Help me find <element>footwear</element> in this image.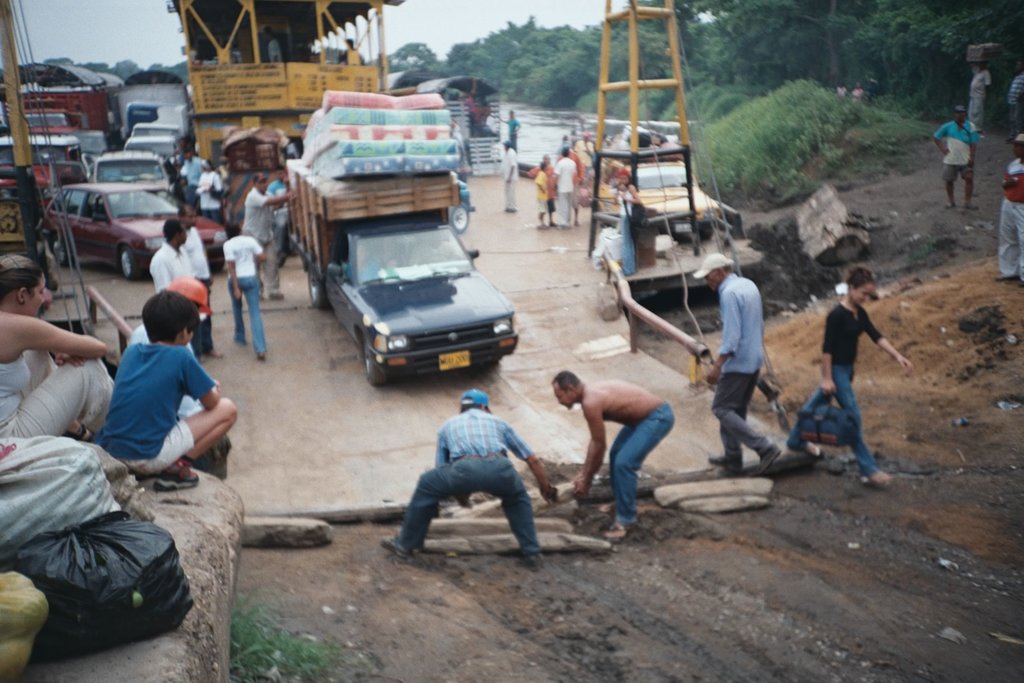
Found it: select_region(947, 202, 953, 206).
